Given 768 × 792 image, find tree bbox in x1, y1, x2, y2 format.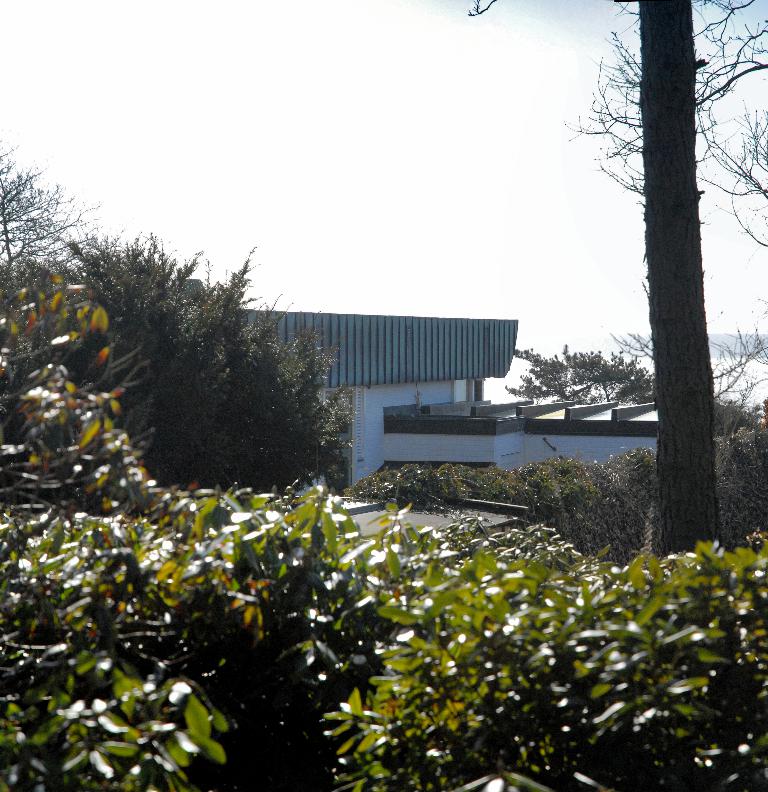
0, 148, 100, 292.
